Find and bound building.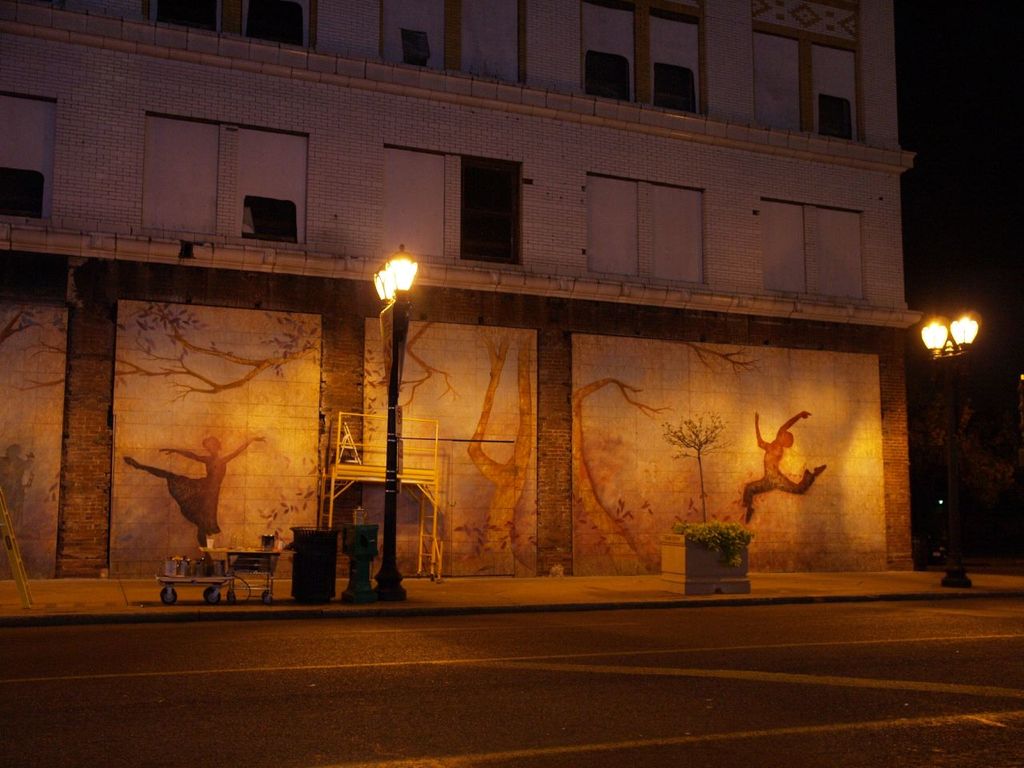
Bound: (0,0,919,576).
